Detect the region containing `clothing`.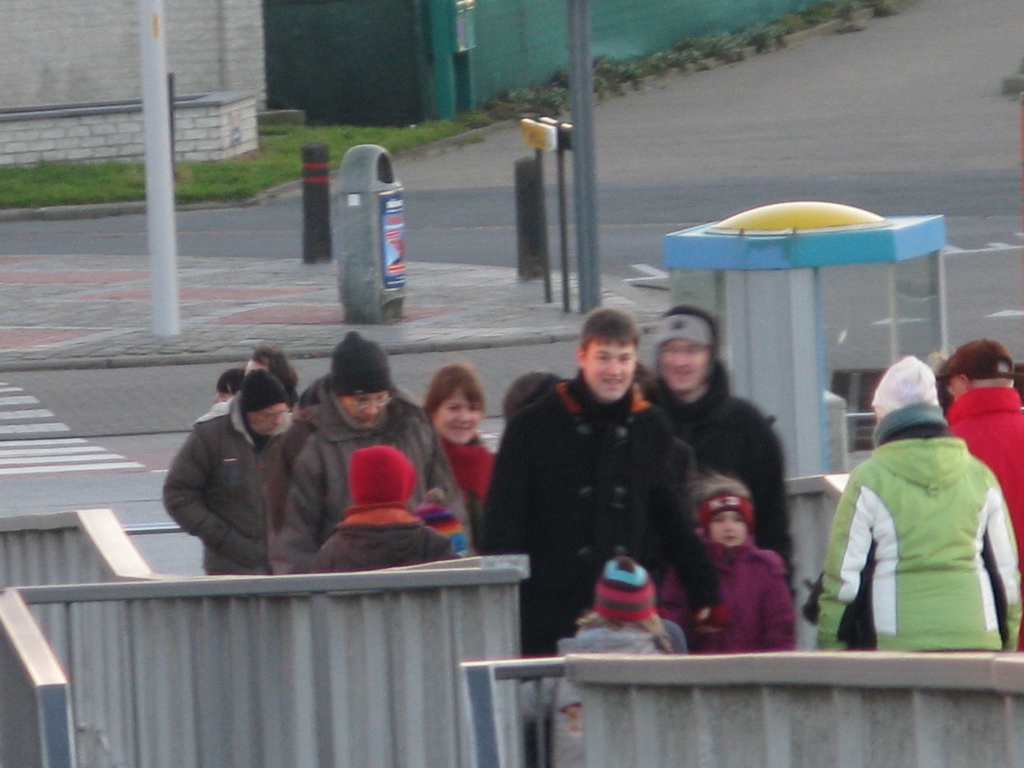
[267,376,469,574].
